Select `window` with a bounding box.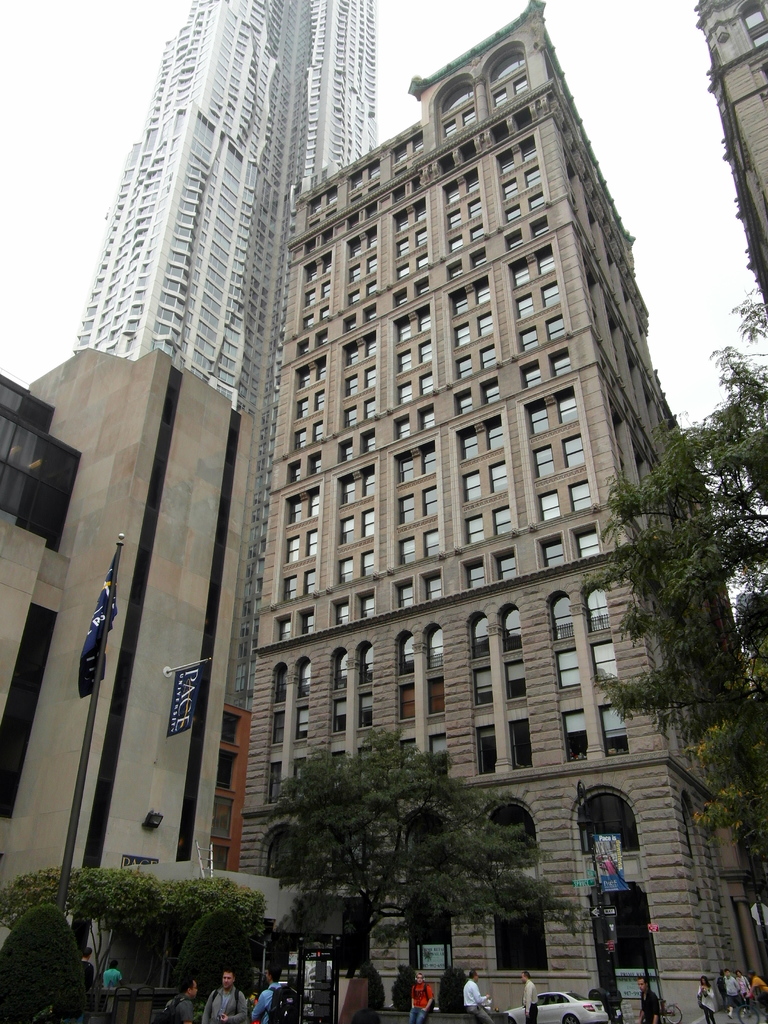
{"left": 600, "top": 700, "right": 625, "bottom": 756}.
